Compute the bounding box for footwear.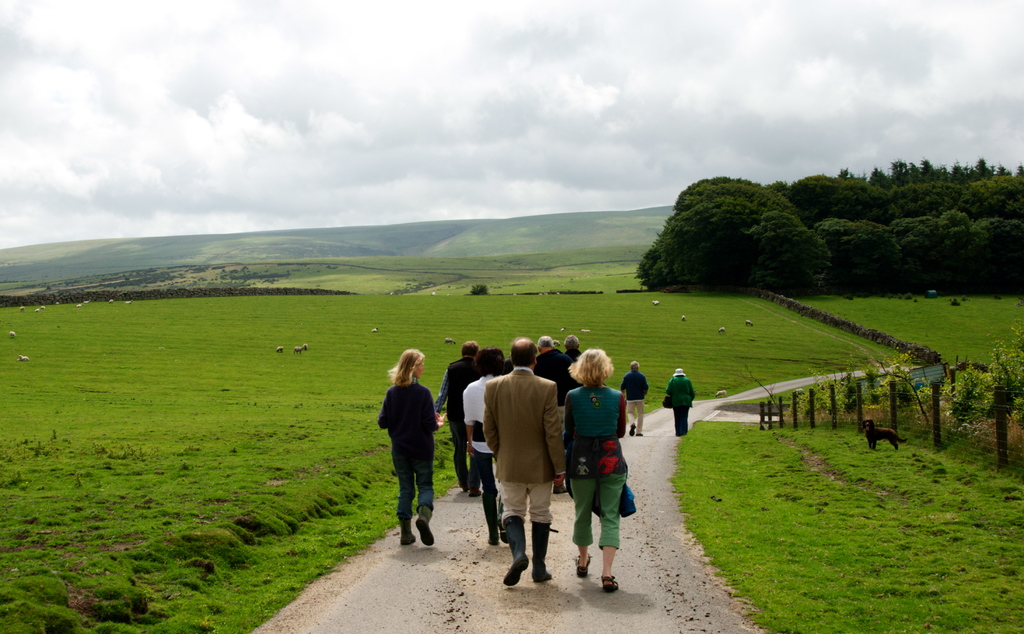
554:485:570:494.
